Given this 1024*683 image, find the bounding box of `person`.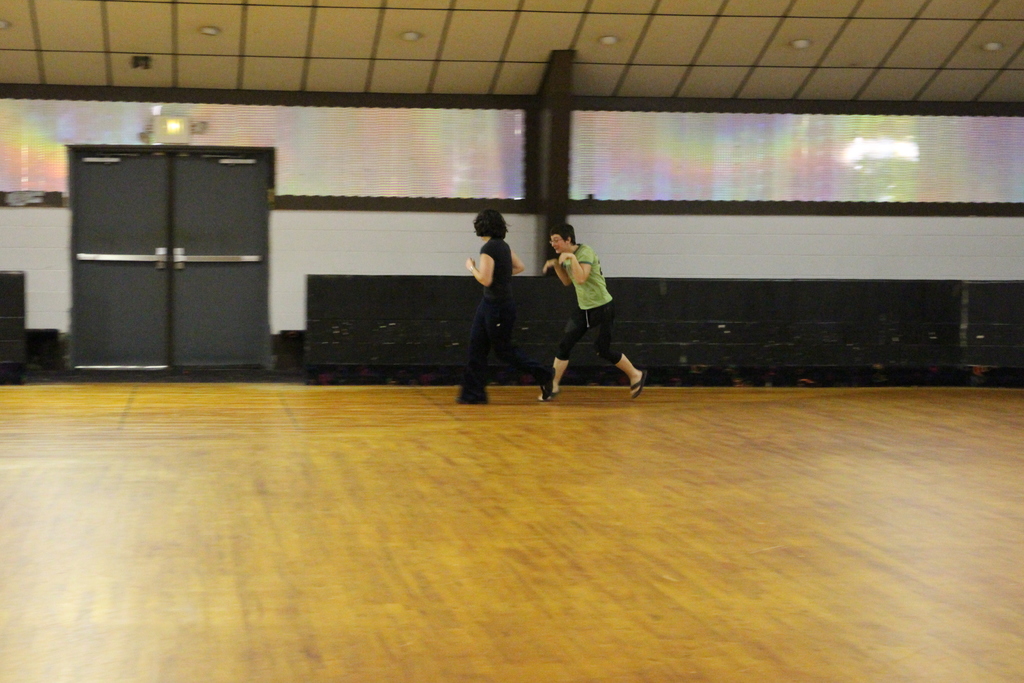
Rect(541, 215, 644, 401).
